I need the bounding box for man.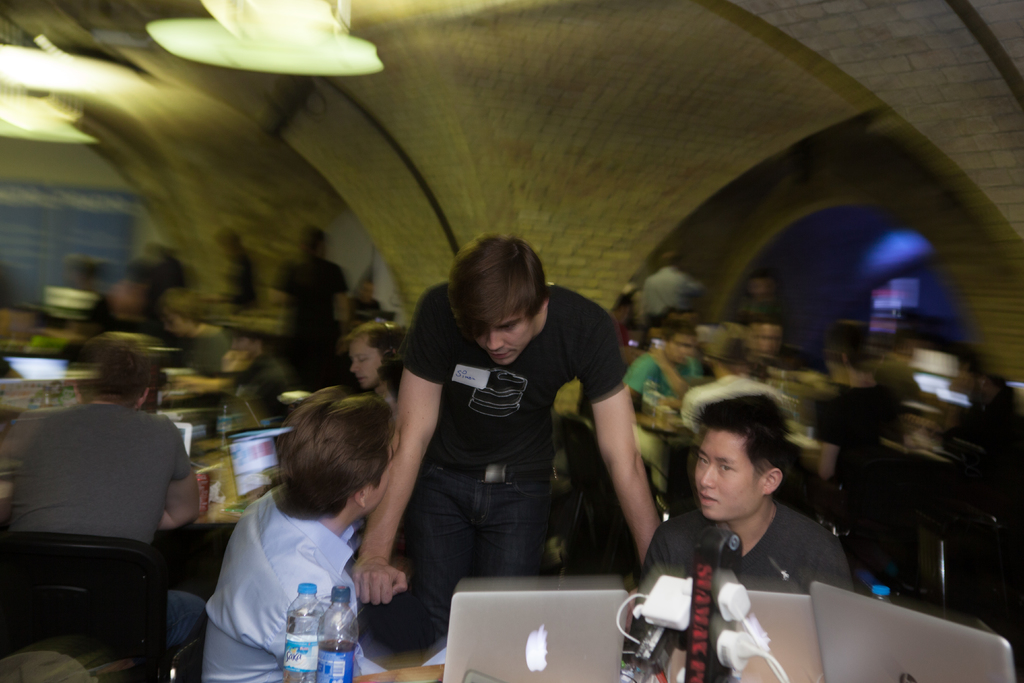
Here it is: BBox(676, 325, 779, 432).
